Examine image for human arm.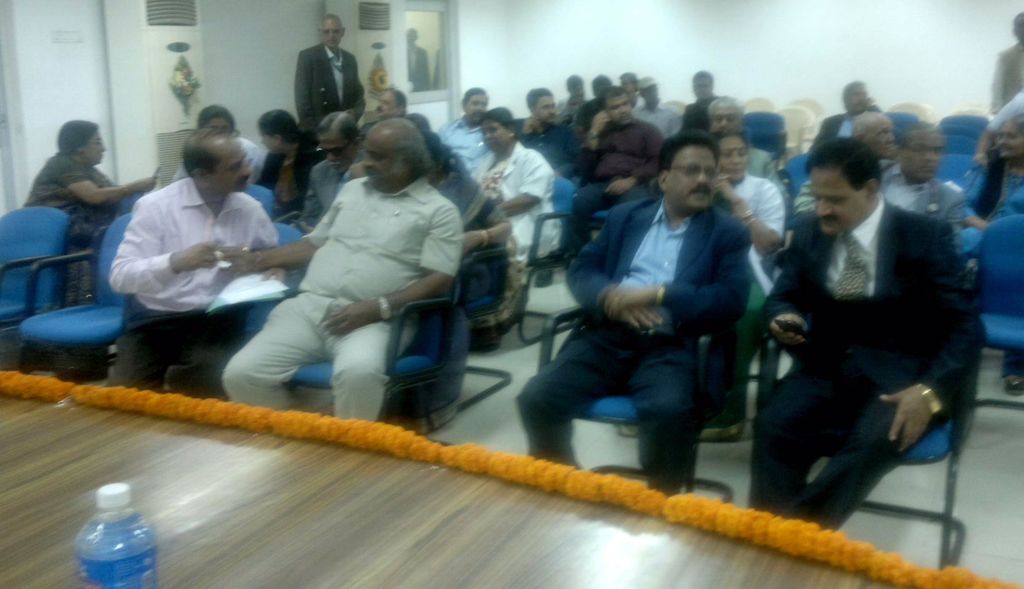
Examination result: bbox=(767, 201, 837, 352).
